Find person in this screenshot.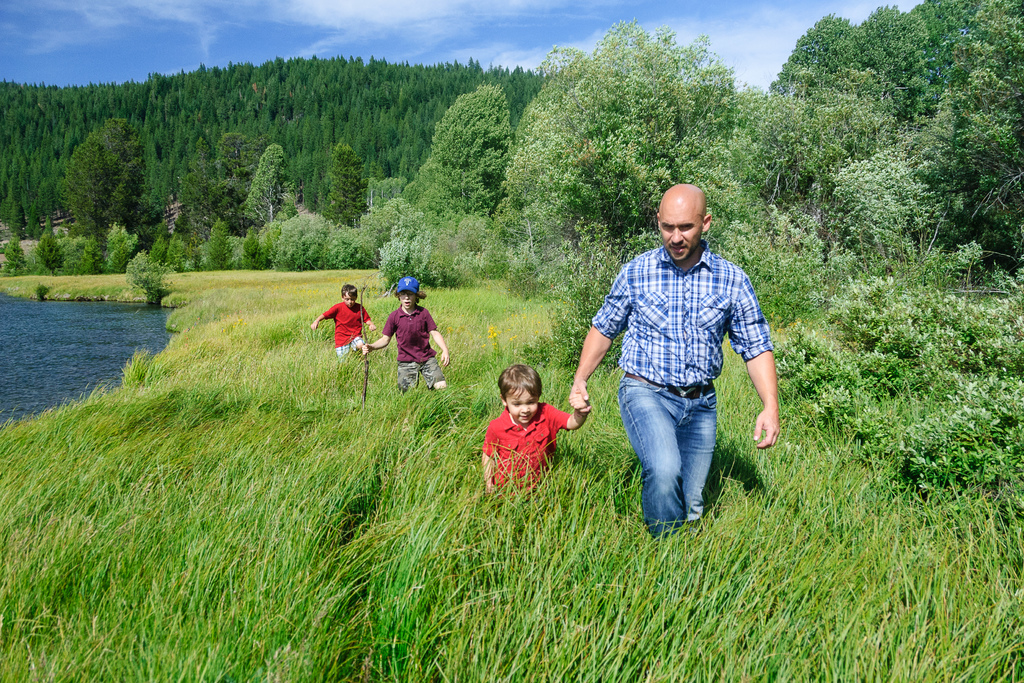
The bounding box for person is [314, 284, 371, 375].
